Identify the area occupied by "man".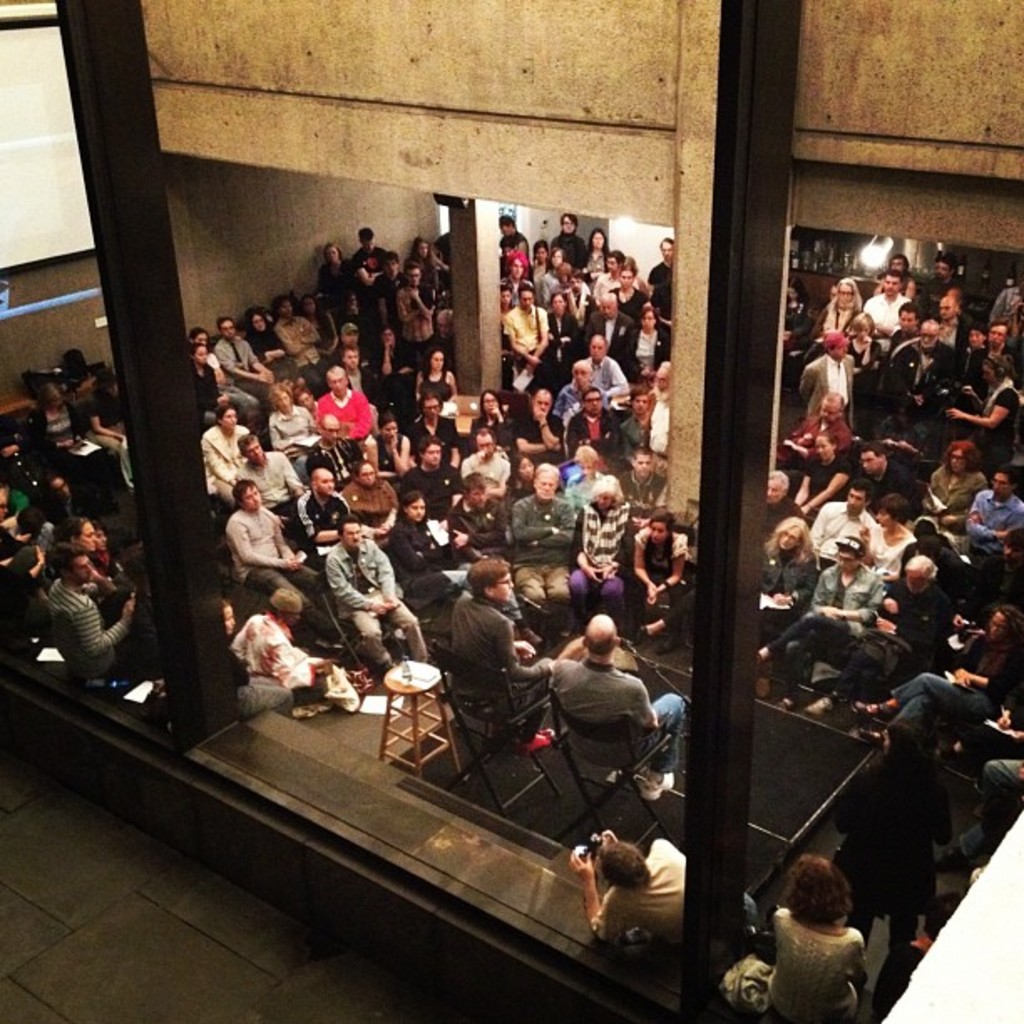
Area: x1=296, y1=468, x2=356, y2=549.
